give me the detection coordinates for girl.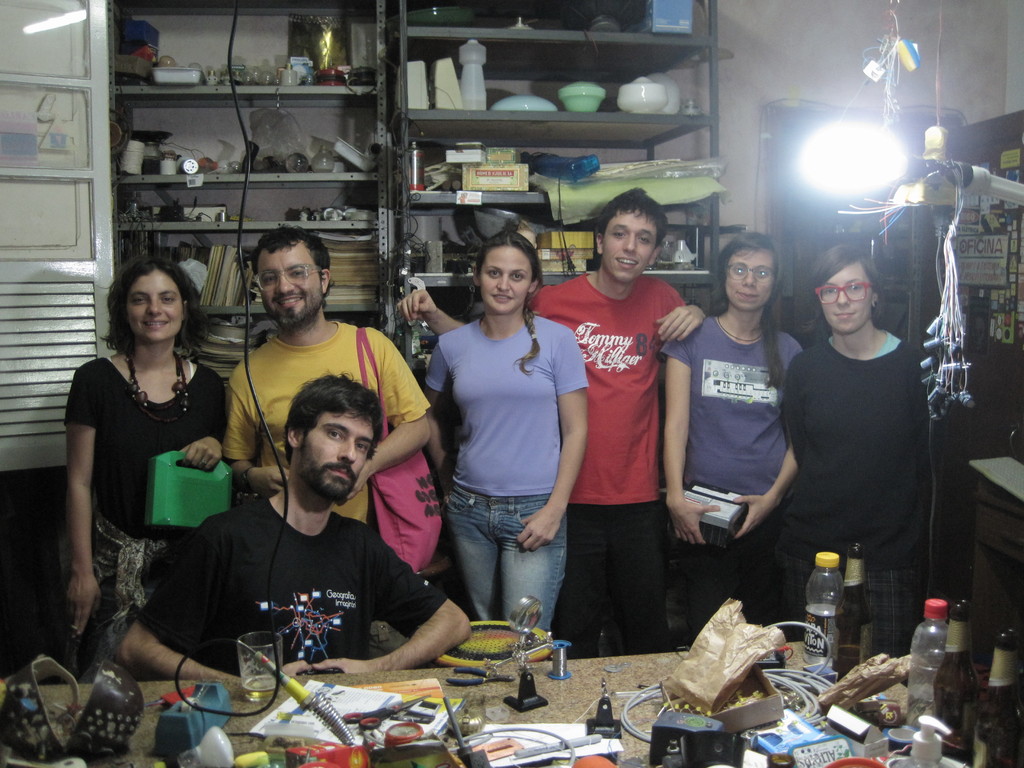
locate(54, 254, 232, 682).
